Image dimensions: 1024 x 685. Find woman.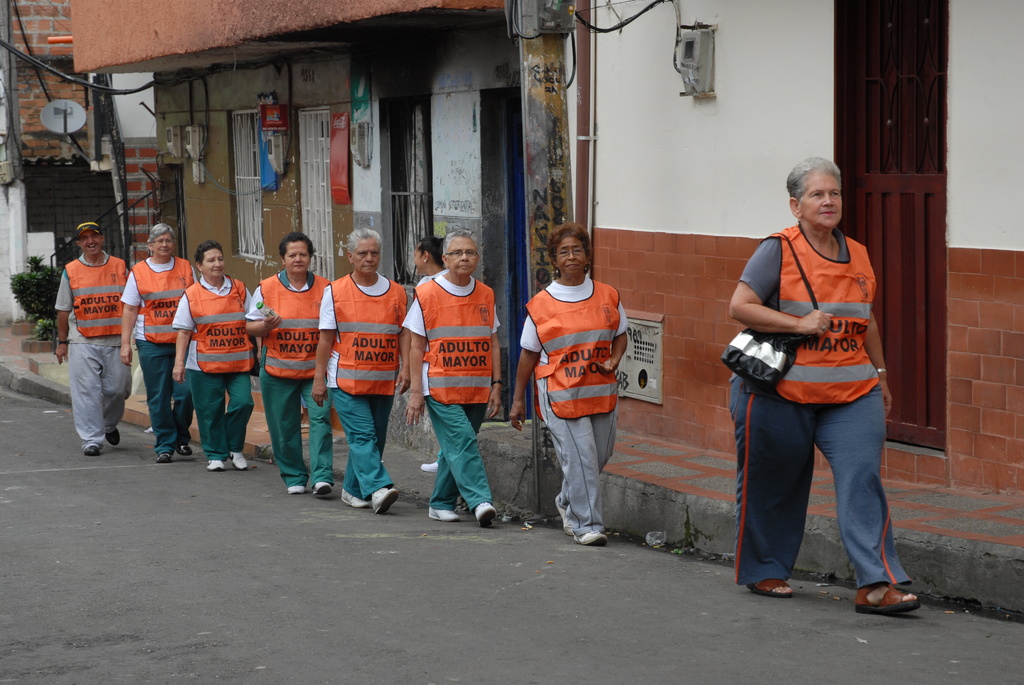
<box>716,166,915,605</box>.
